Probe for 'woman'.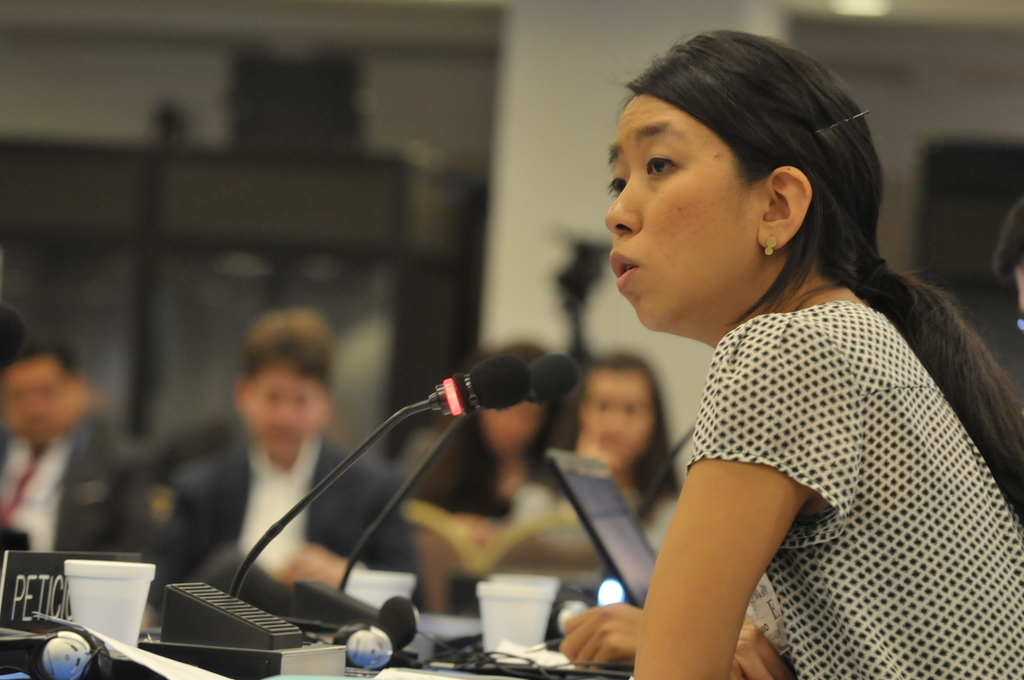
Probe result: {"left": 481, "top": 48, "right": 989, "bottom": 667}.
